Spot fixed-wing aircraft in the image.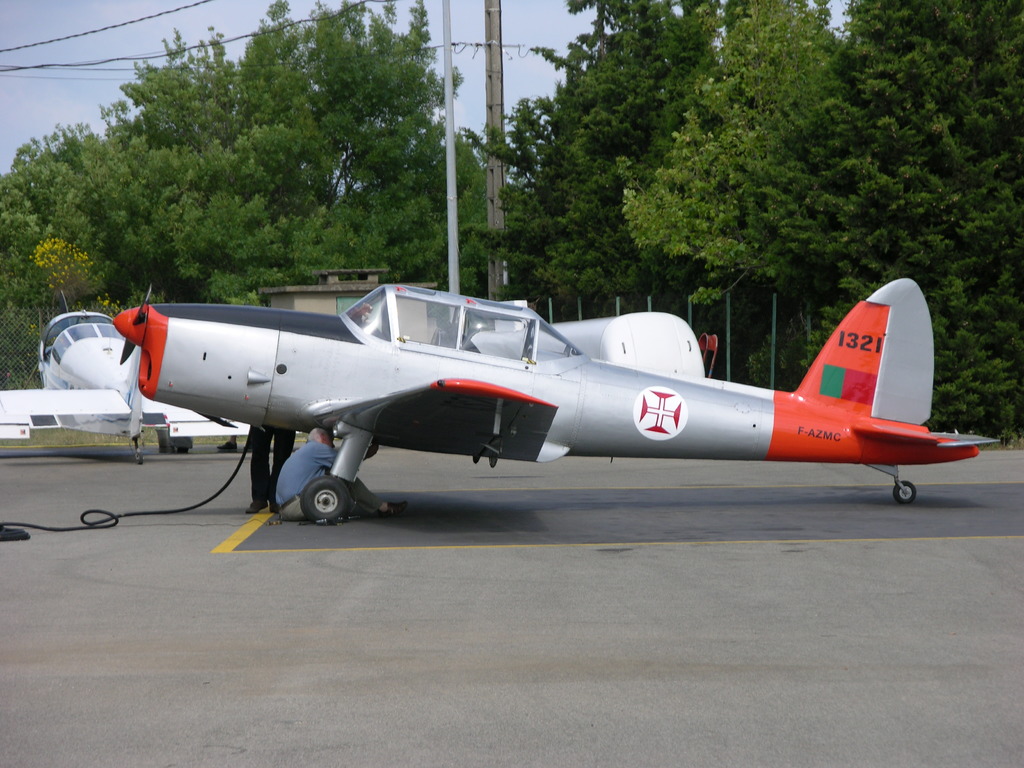
fixed-wing aircraft found at 113, 282, 1000, 525.
